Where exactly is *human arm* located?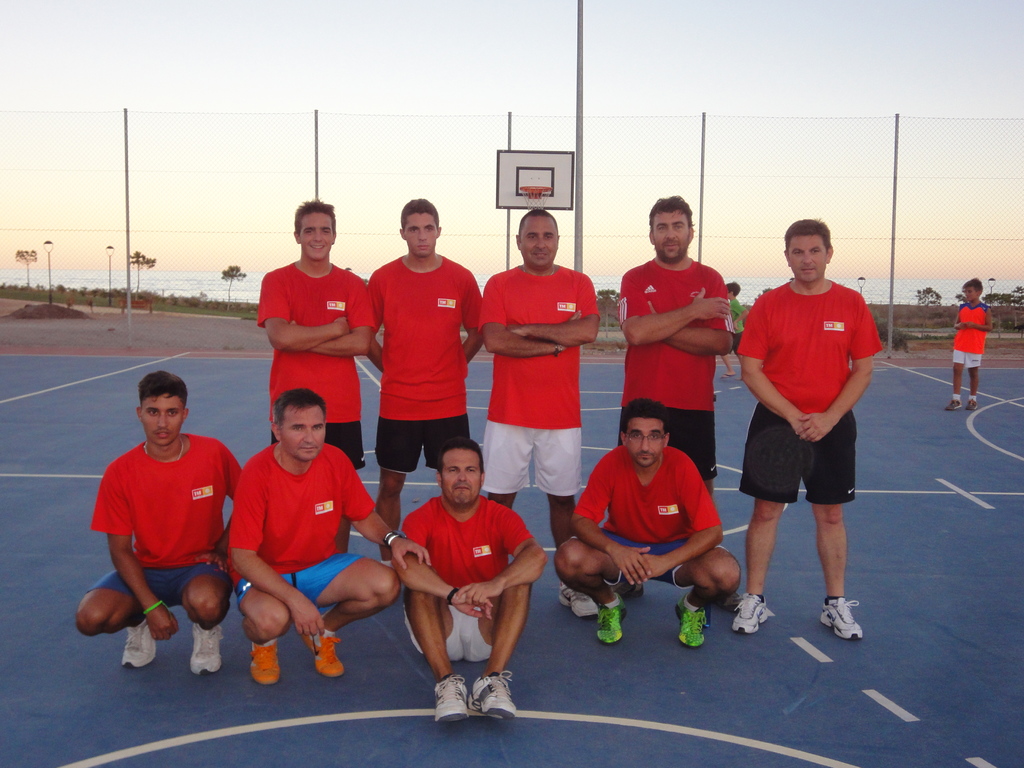
Its bounding box is {"x1": 289, "y1": 269, "x2": 371, "y2": 371}.
